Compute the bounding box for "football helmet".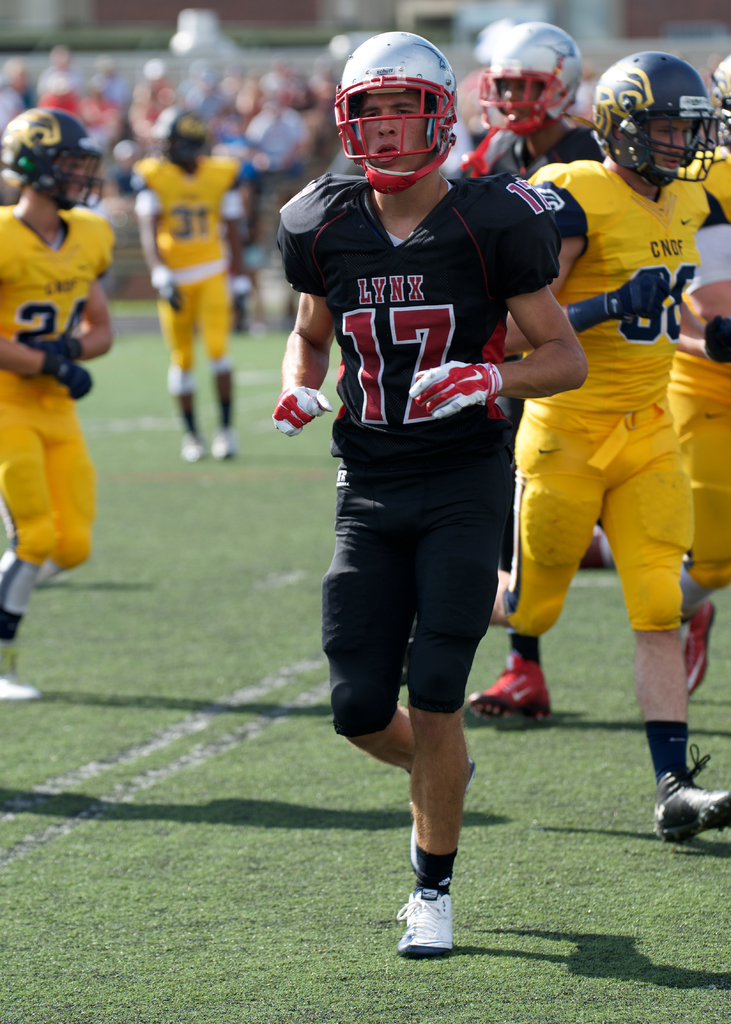
box=[475, 22, 578, 137].
